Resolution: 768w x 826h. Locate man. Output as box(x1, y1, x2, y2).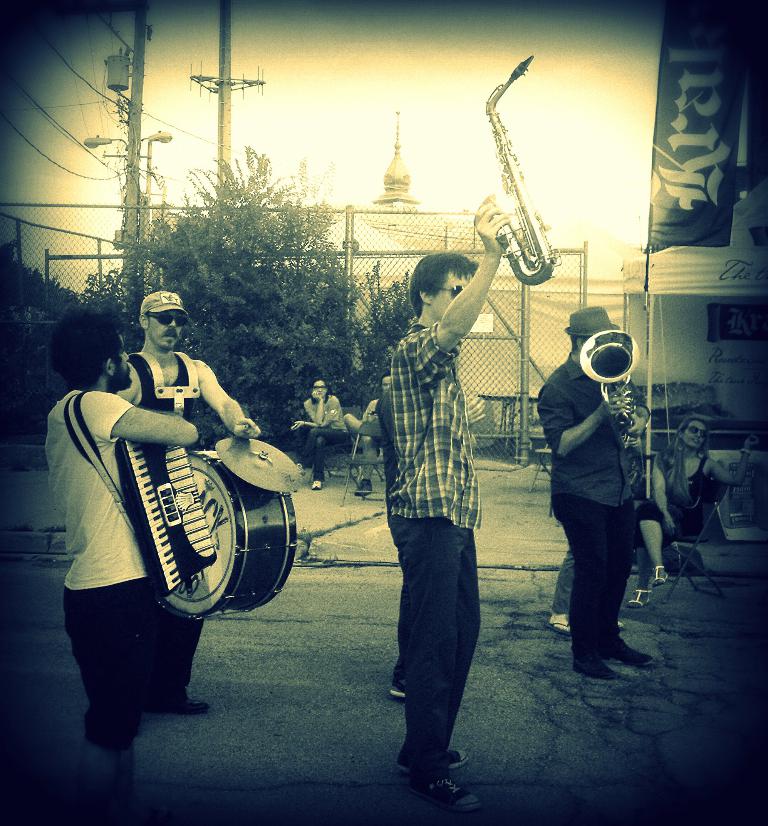
box(113, 288, 261, 717).
